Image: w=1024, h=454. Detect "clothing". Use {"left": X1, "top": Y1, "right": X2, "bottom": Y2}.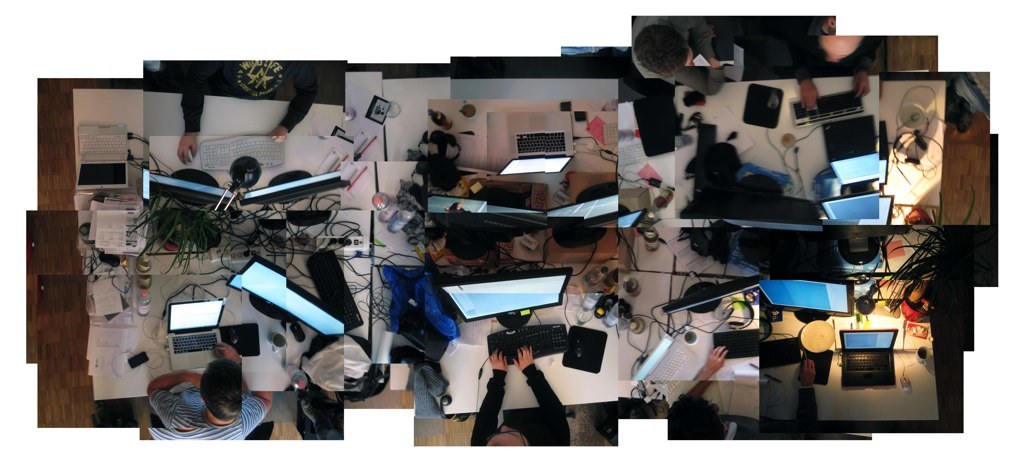
{"left": 144, "top": 379, "right": 282, "bottom": 436}.
